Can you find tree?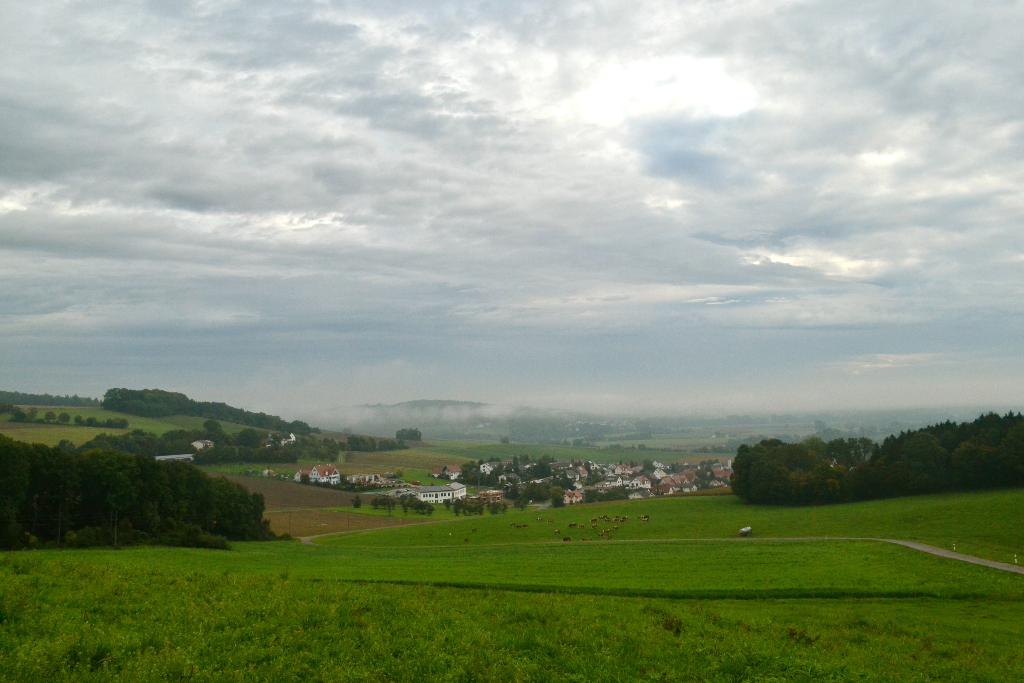
Yes, bounding box: locate(668, 466, 674, 473).
